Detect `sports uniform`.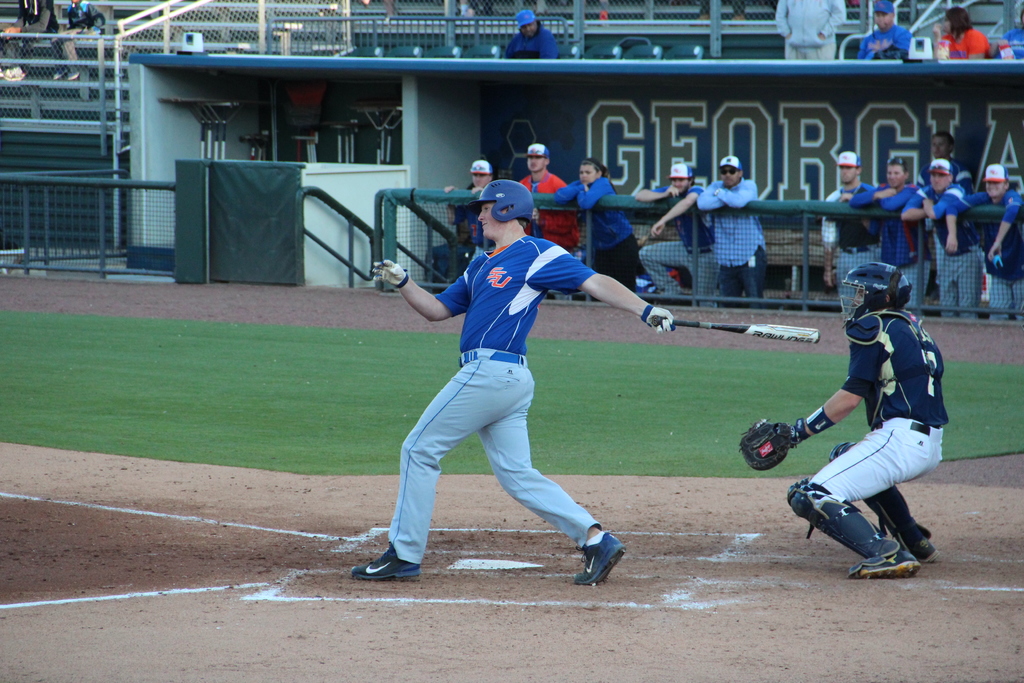
Detected at box(636, 178, 719, 302).
